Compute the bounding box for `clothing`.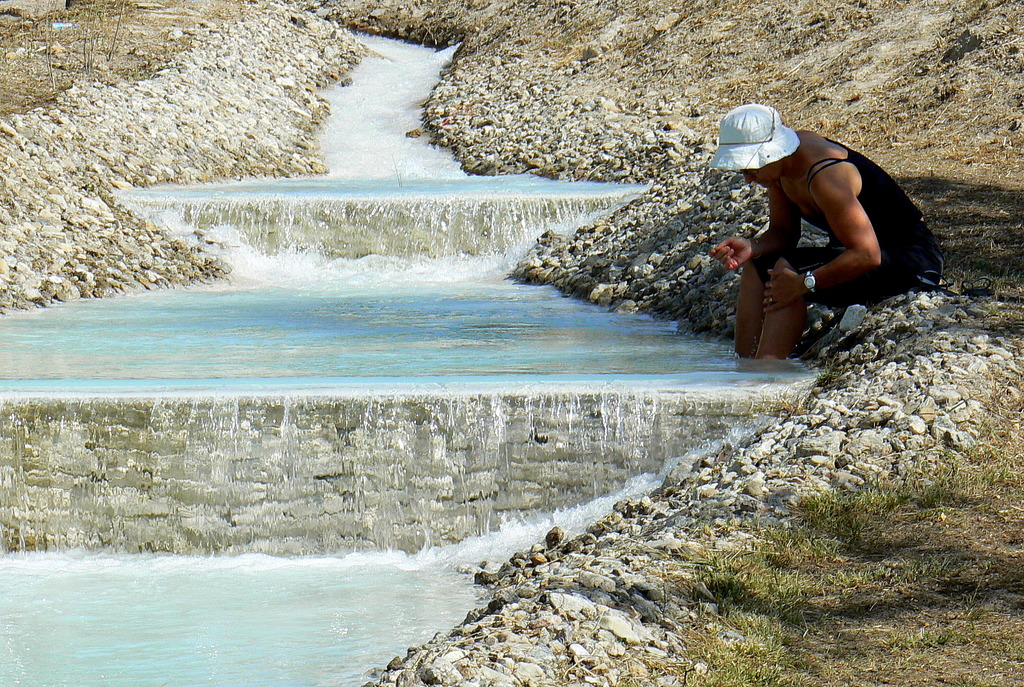
[x1=729, y1=122, x2=909, y2=350].
